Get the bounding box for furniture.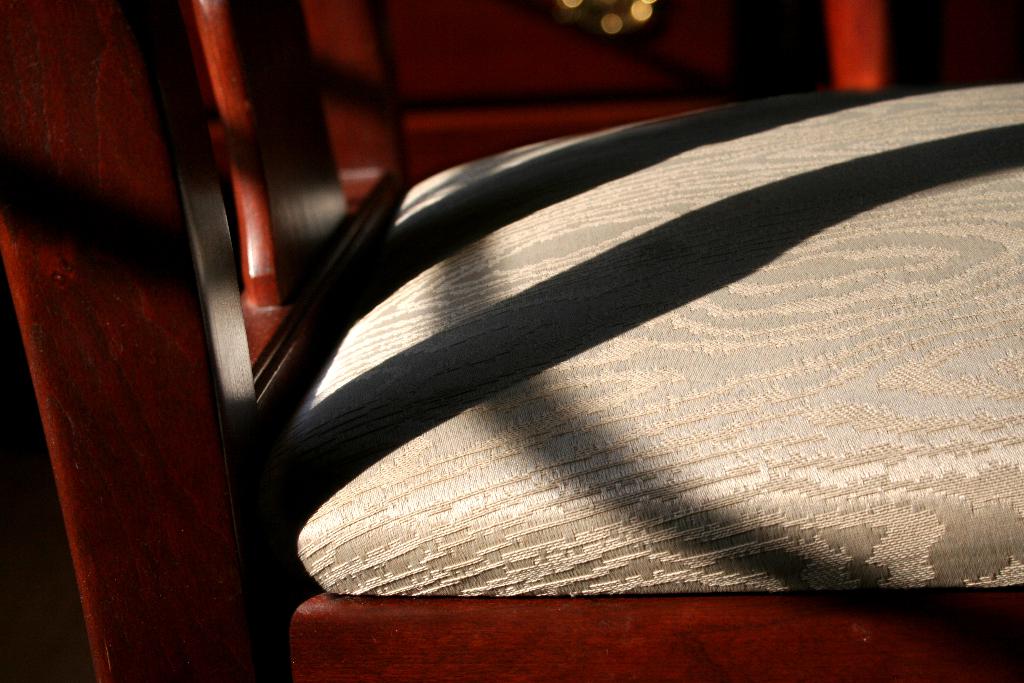
locate(0, 0, 1023, 682).
